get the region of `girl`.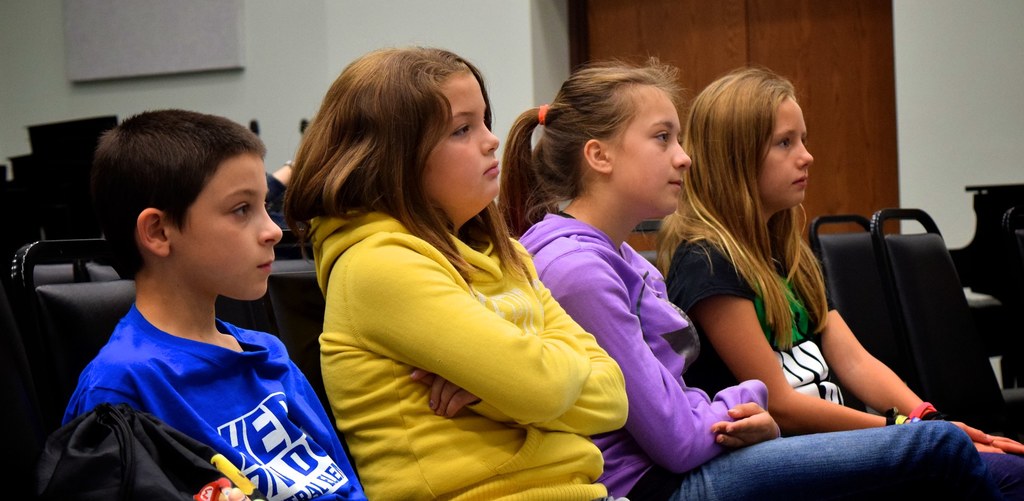
x1=496 y1=56 x2=982 y2=500.
